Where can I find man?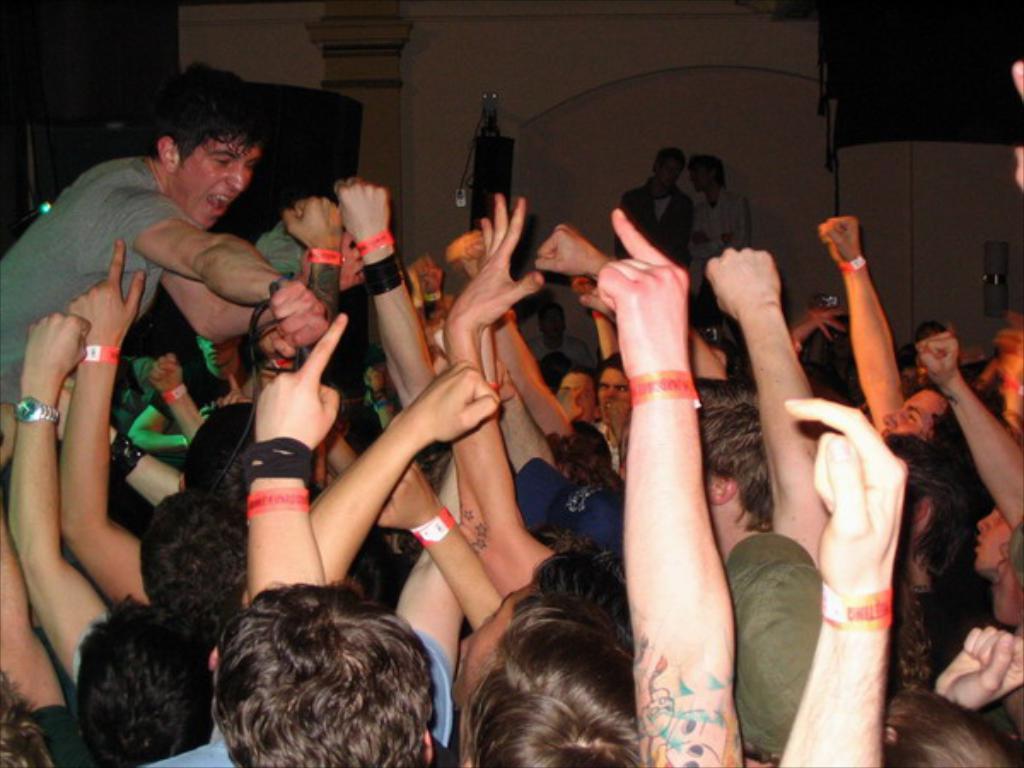
You can find it at [608, 145, 689, 263].
